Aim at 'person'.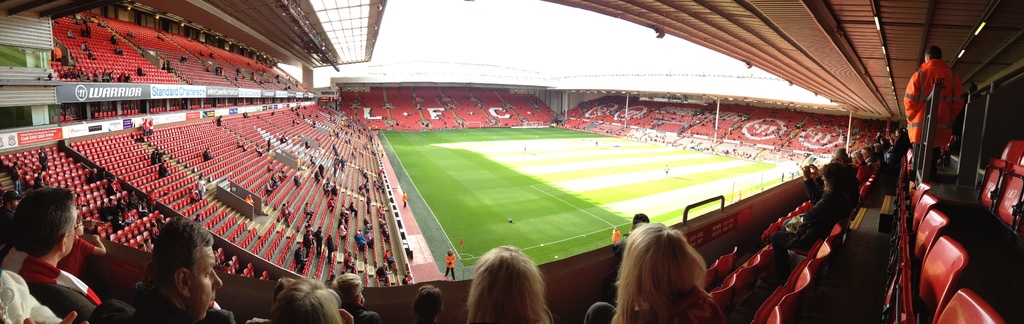
Aimed at (left=902, top=46, right=966, bottom=169).
